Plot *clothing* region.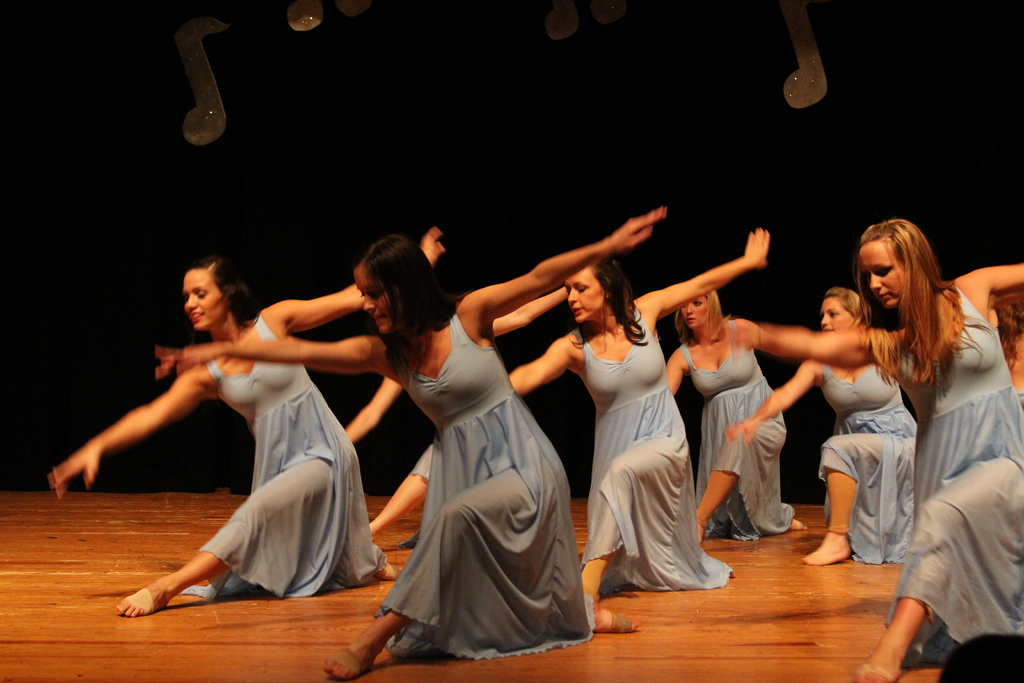
Plotted at (181, 317, 388, 604).
